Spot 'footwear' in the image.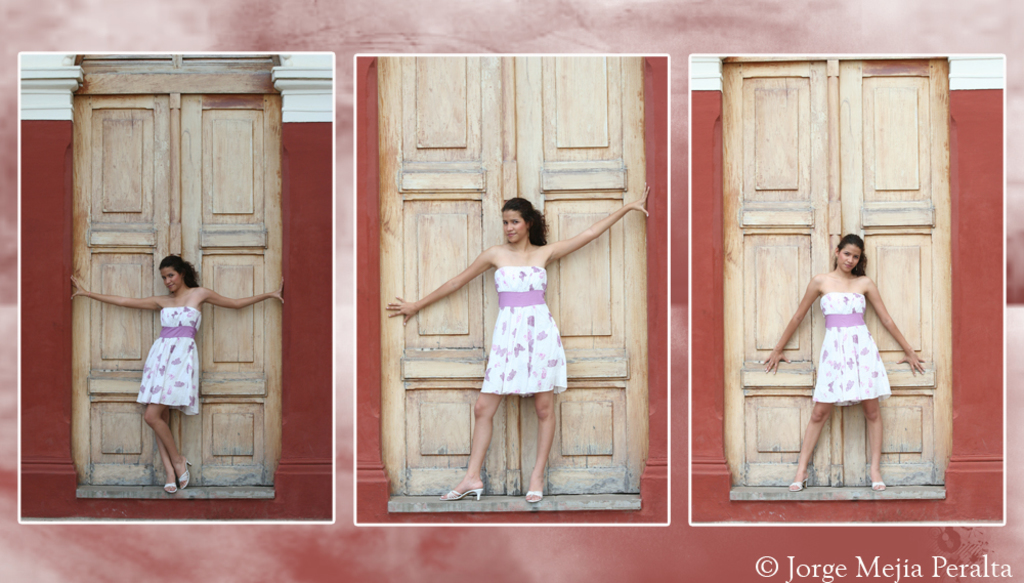
'footwear' found at (left=872, top=478, right=887, bottom=492).
